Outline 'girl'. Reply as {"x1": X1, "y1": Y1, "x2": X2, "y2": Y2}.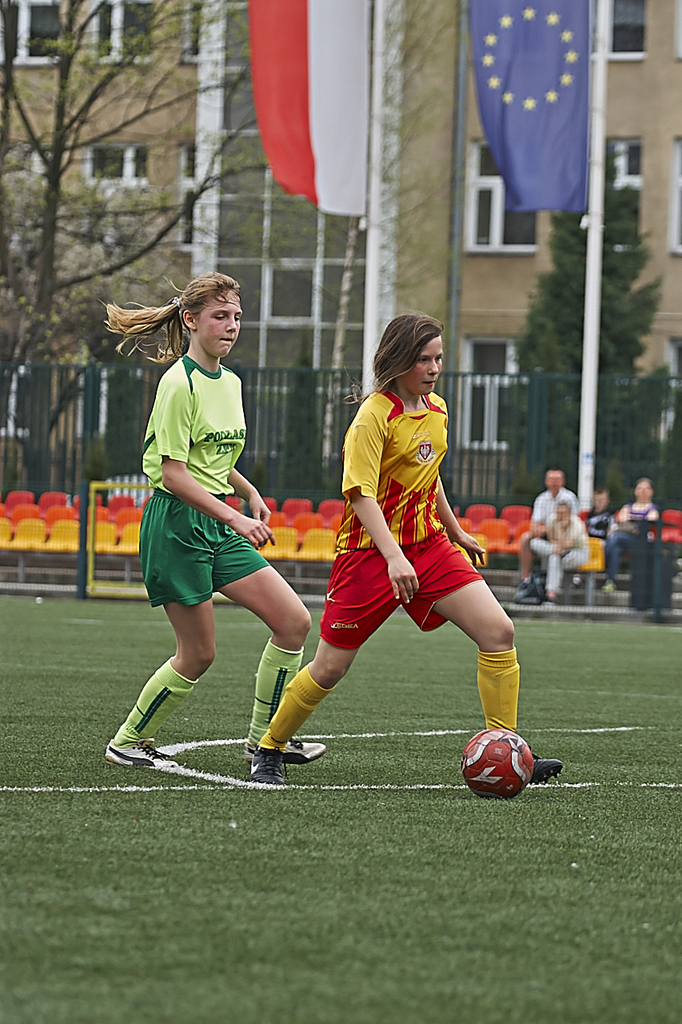
{"x1": 250, "y1": 308, "x2": 551, "y2": 778}.
